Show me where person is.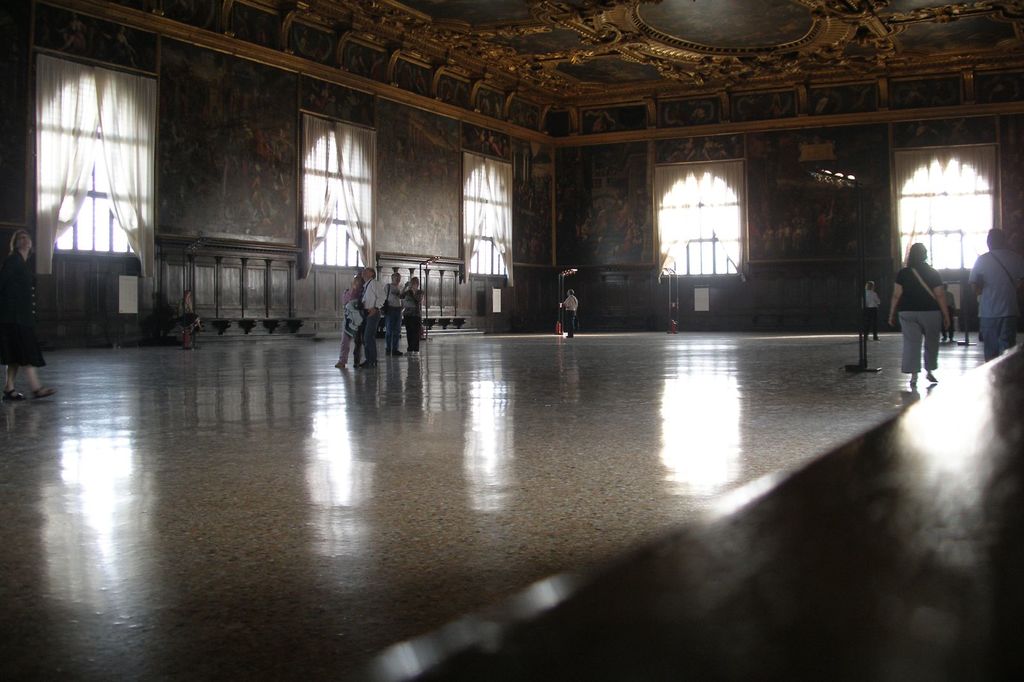
person is at 272, 125, 293, 203.
